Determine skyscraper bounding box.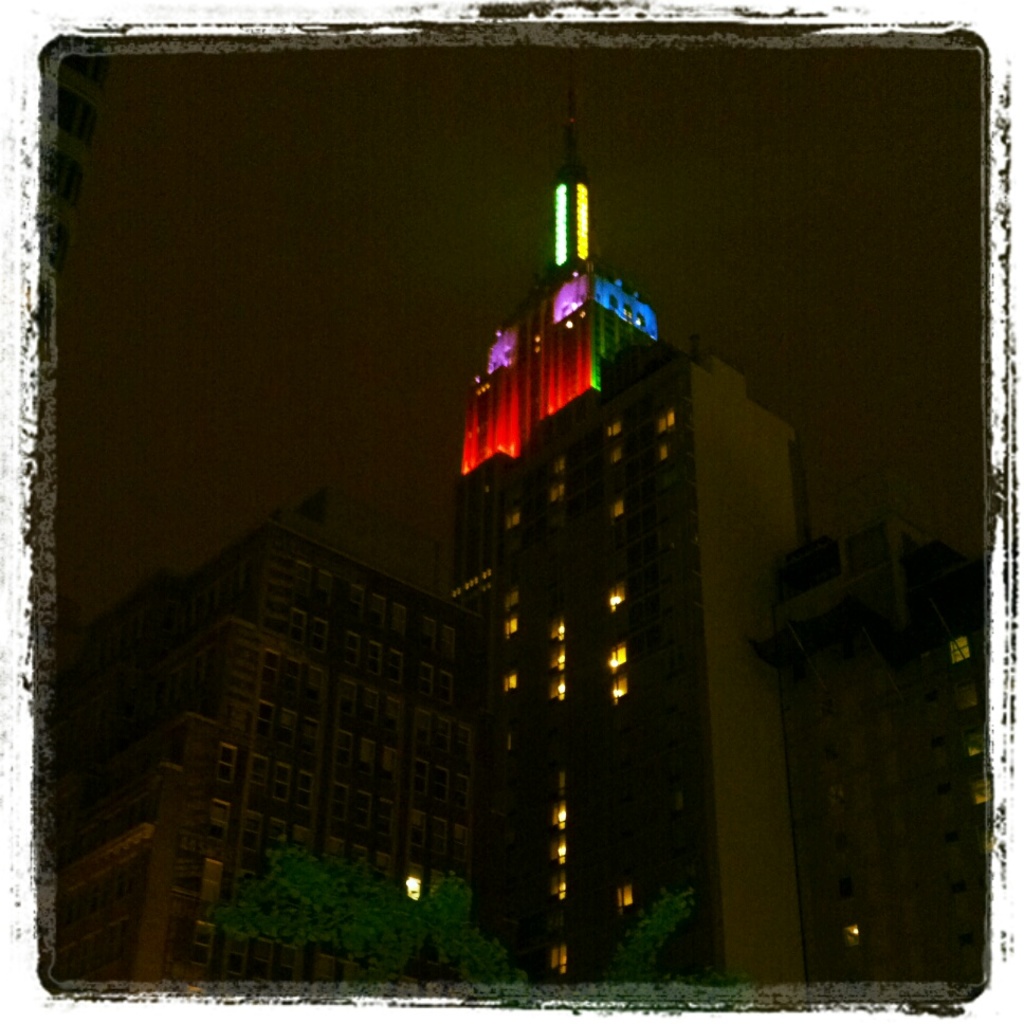
Determined: bbox=[418, 133, 764, 1002].
